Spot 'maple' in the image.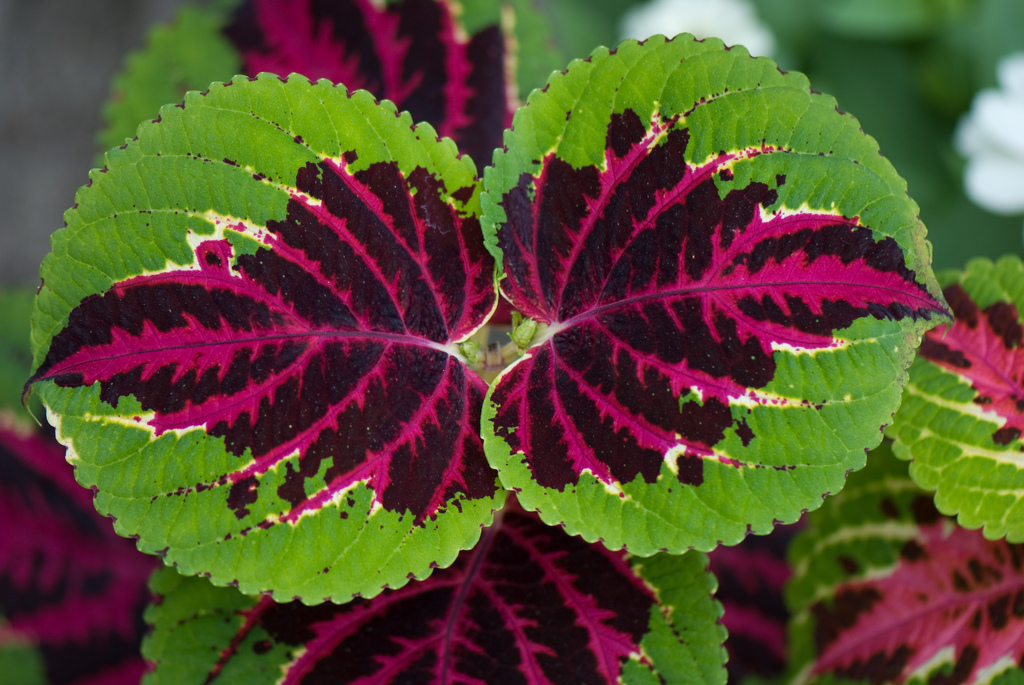
'maple' found at [x1=1, y1=0, x2=1017, y2=683].
